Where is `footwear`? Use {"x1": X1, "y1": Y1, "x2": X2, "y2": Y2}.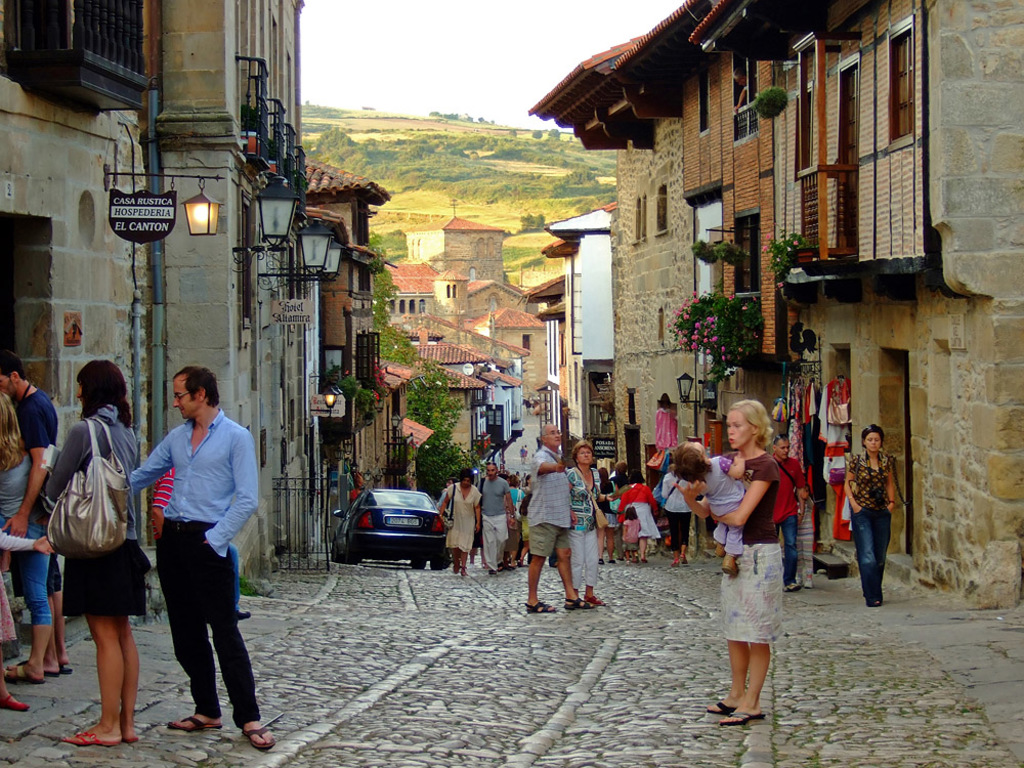
{"x1": 679, "y1": 550, "x2": 692, "y2": 566}.
